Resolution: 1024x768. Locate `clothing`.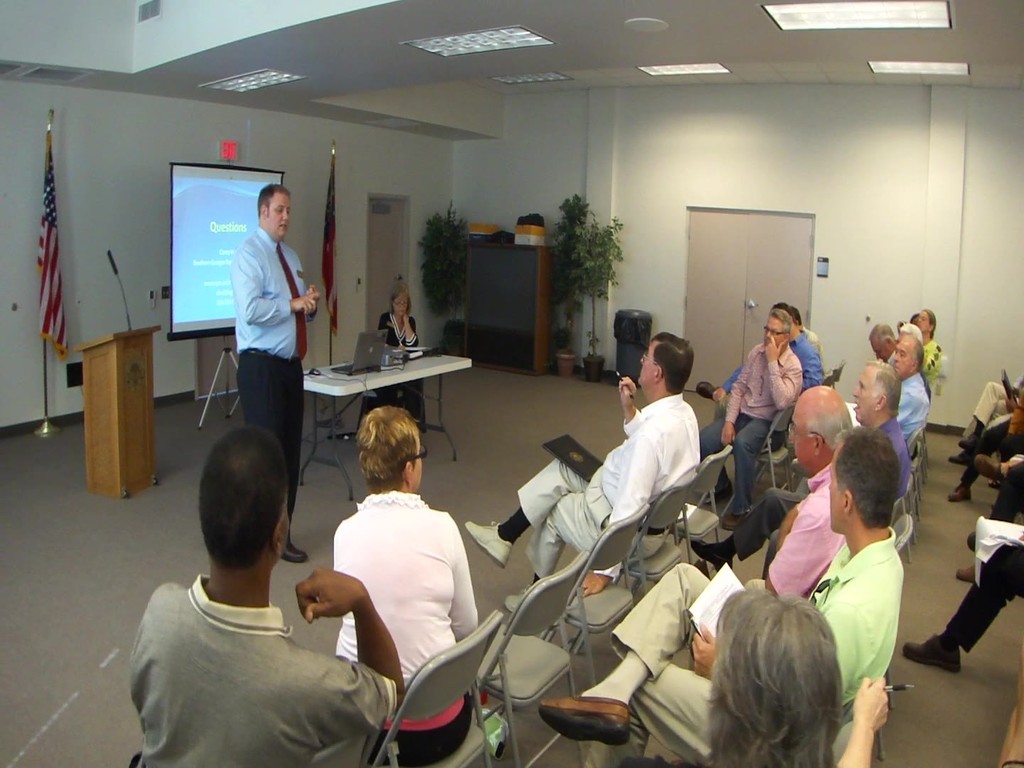
<region>610, 519, 906, 767</region>.
